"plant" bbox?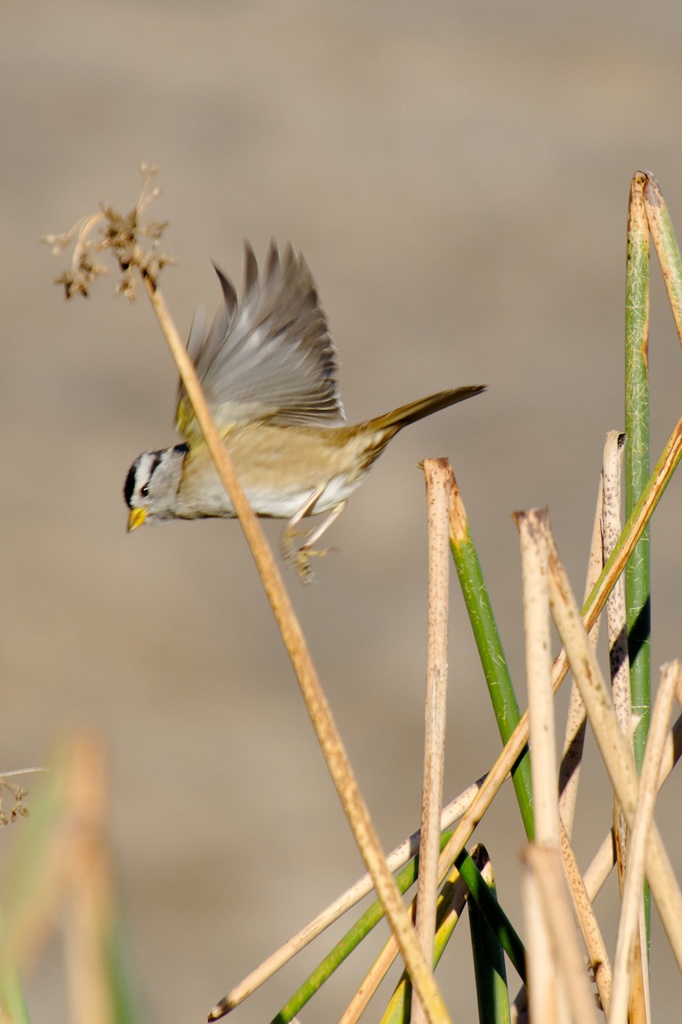
bbox(44, 162, 681, 1023)
